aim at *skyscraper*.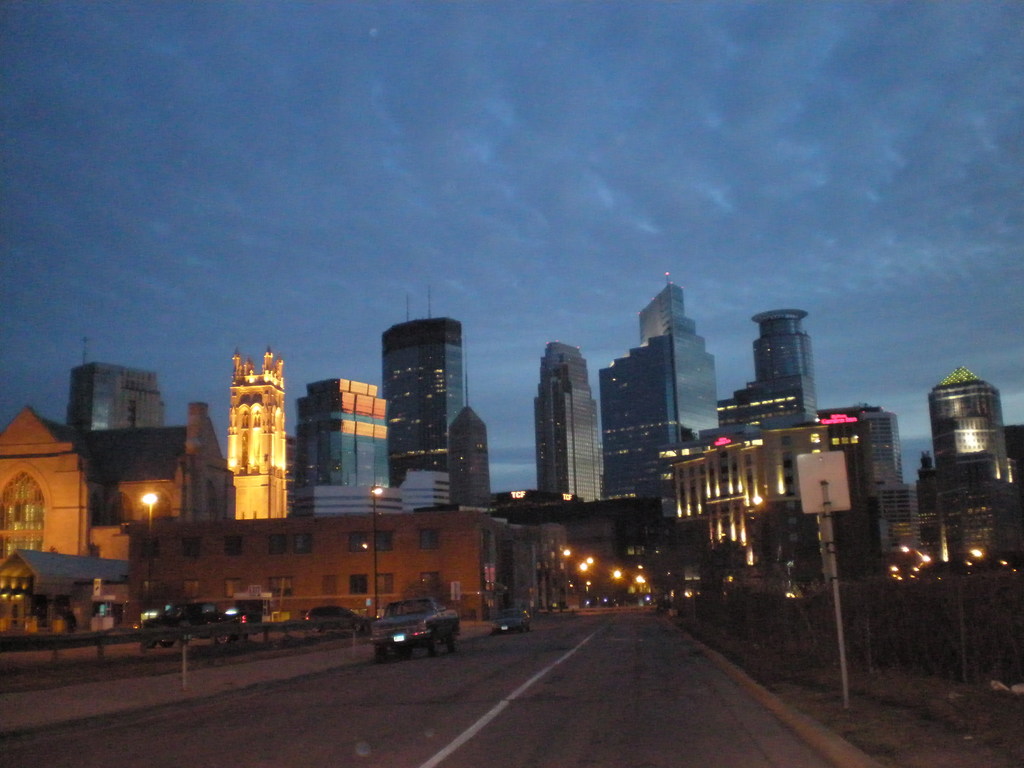
Aimed at (left=906, top=358, right=1013, bottom=609).
